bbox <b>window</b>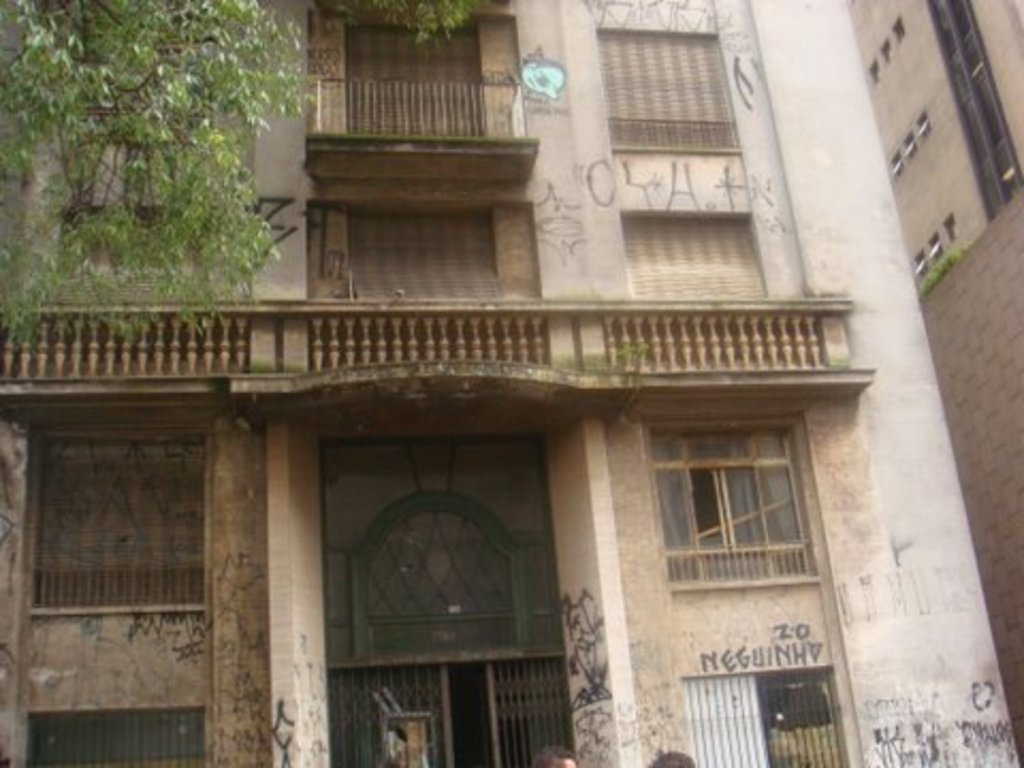
(17, 702, 209, 766)
